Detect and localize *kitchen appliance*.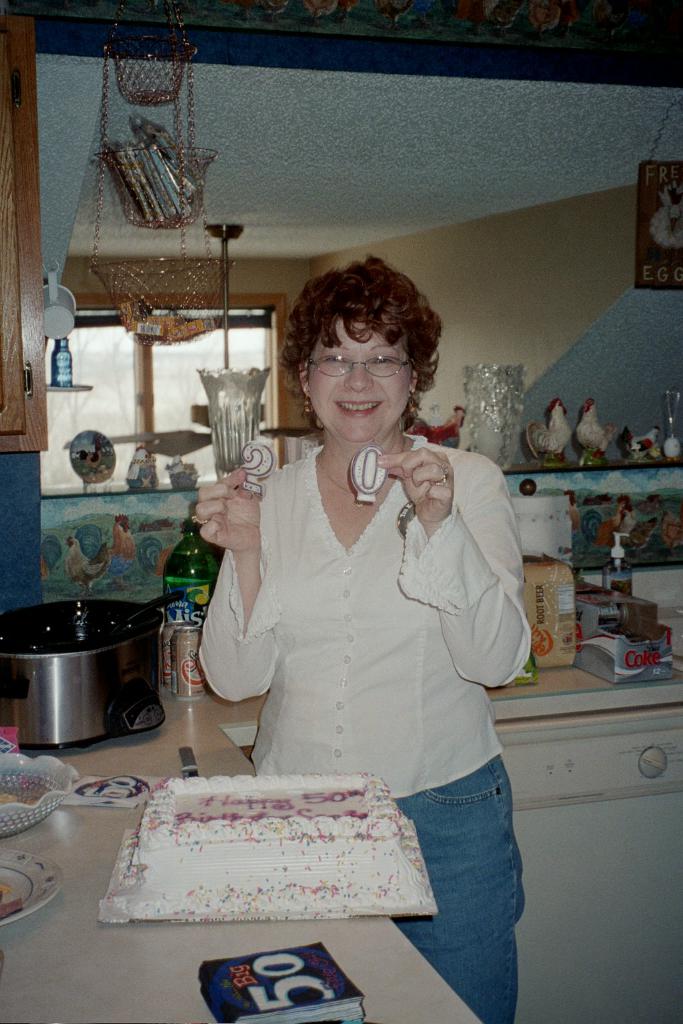
Localized at [left=0, top=594, right=169, bottom=744].
